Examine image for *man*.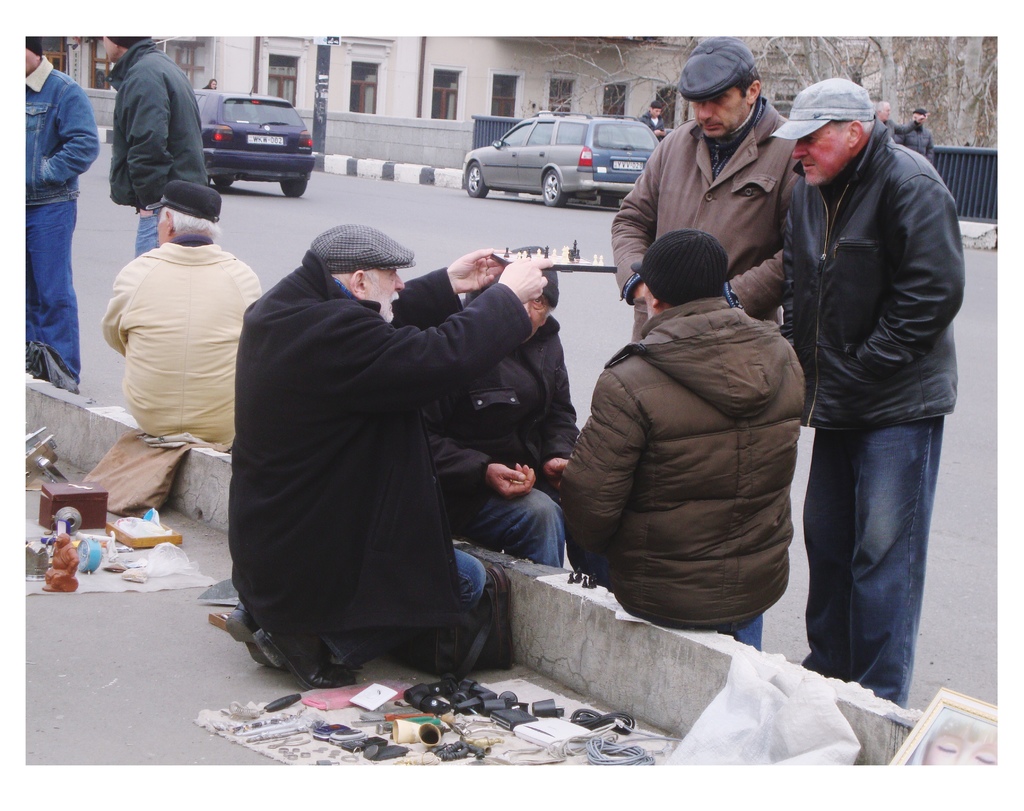
Examination result: region(760, 45, 975, 717).
